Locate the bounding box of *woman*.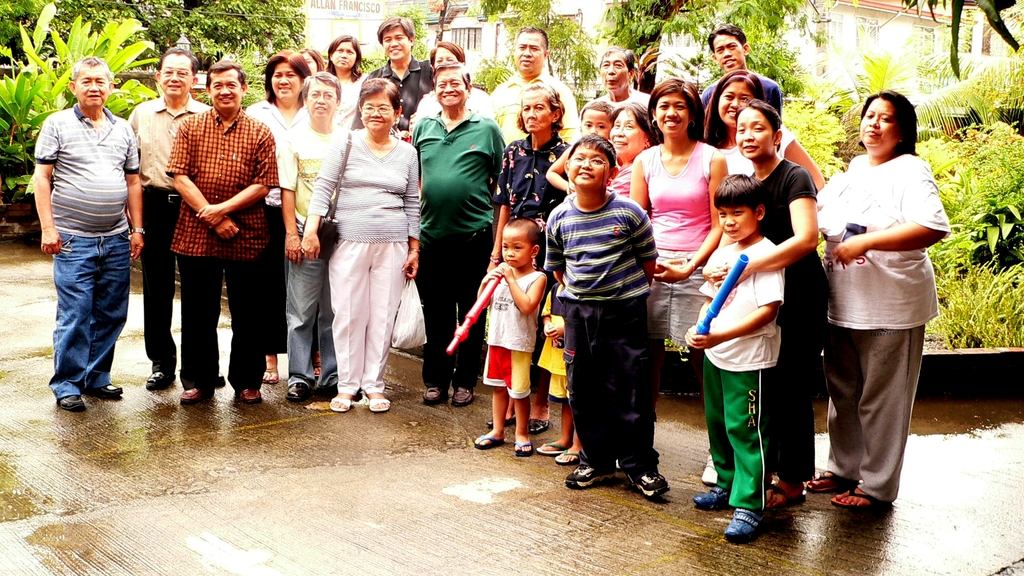
Bounding box: bbox(806, 77, 948, 510).
